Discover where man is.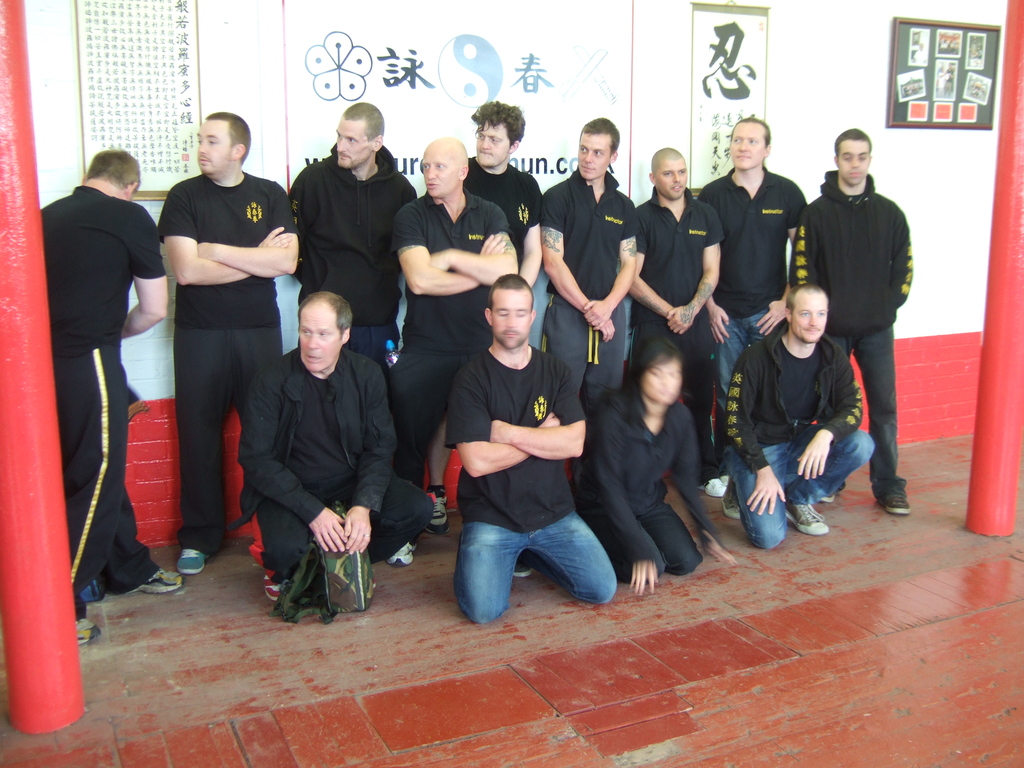
Discovered at BBox(284, 102, 418, 384).
